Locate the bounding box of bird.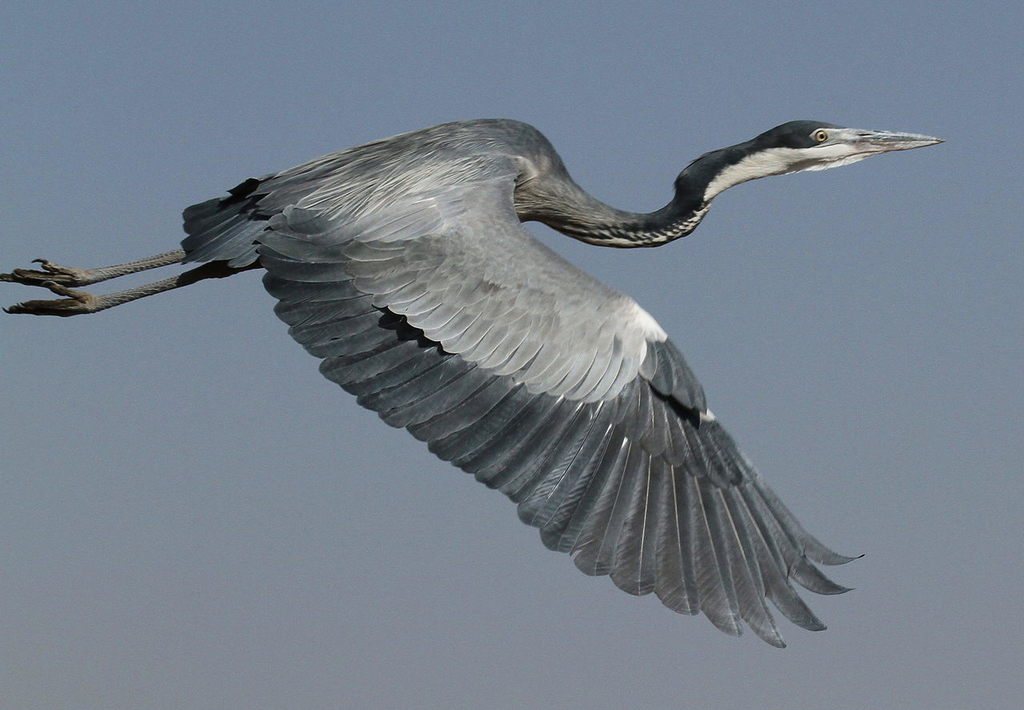
Bounding box: crop(4, 112, 942, 651).
